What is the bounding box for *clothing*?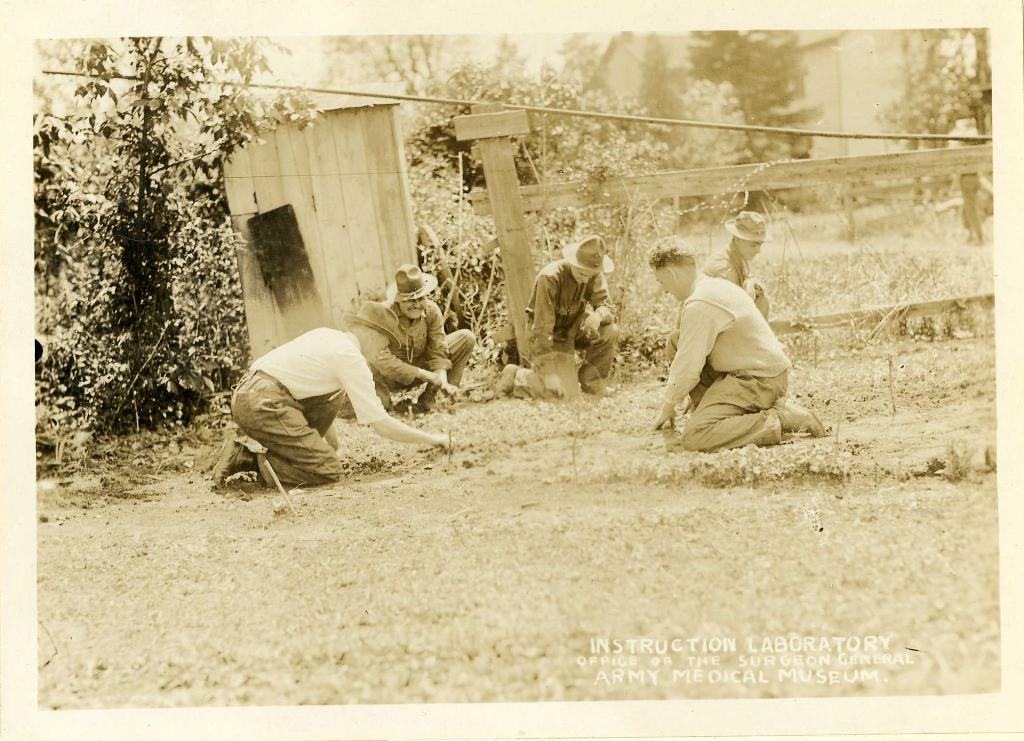
left=675, top=241, right=773, bottom=327.
